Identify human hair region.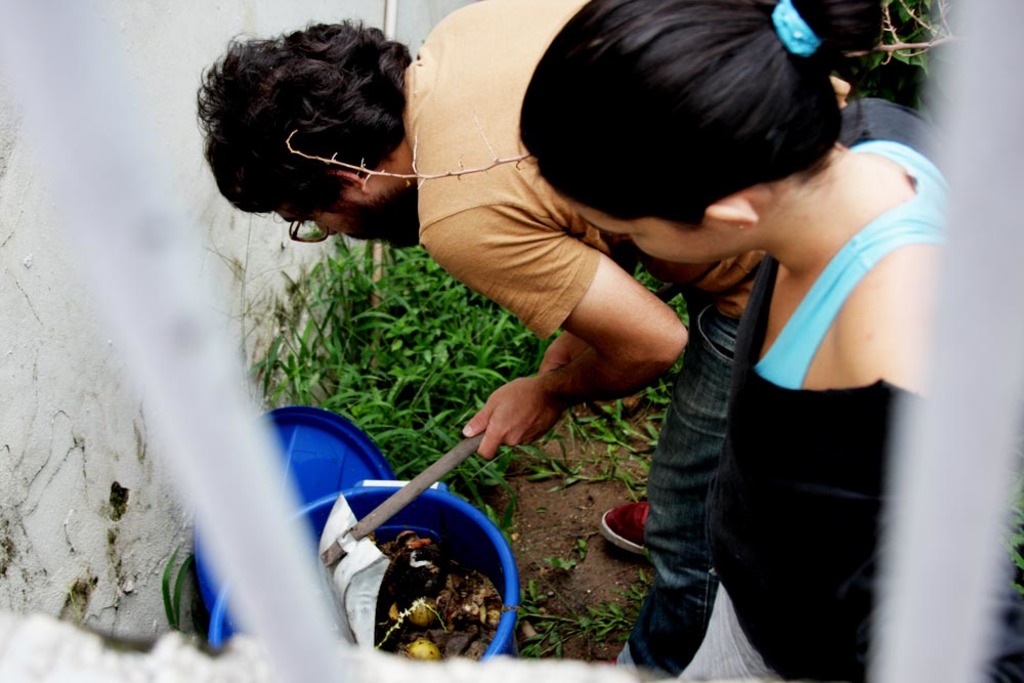
Region: (194, 15, 409, 229).
